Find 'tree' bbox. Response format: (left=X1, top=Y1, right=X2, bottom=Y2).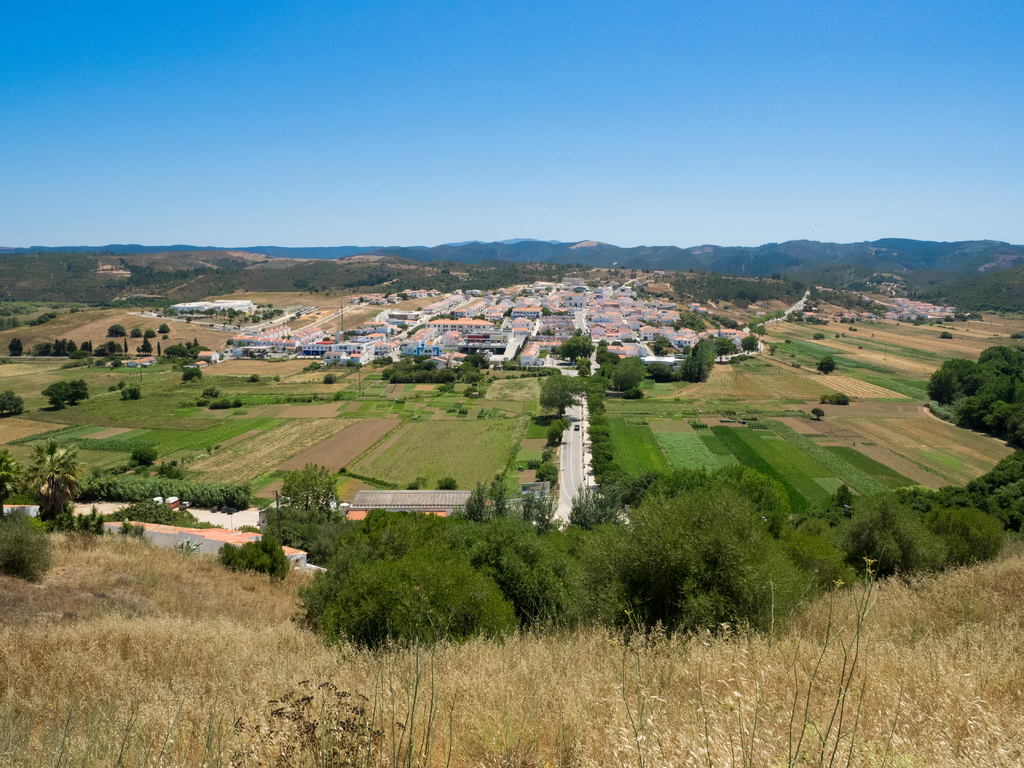
(left=204, top=397, right=236, bottom=410).
